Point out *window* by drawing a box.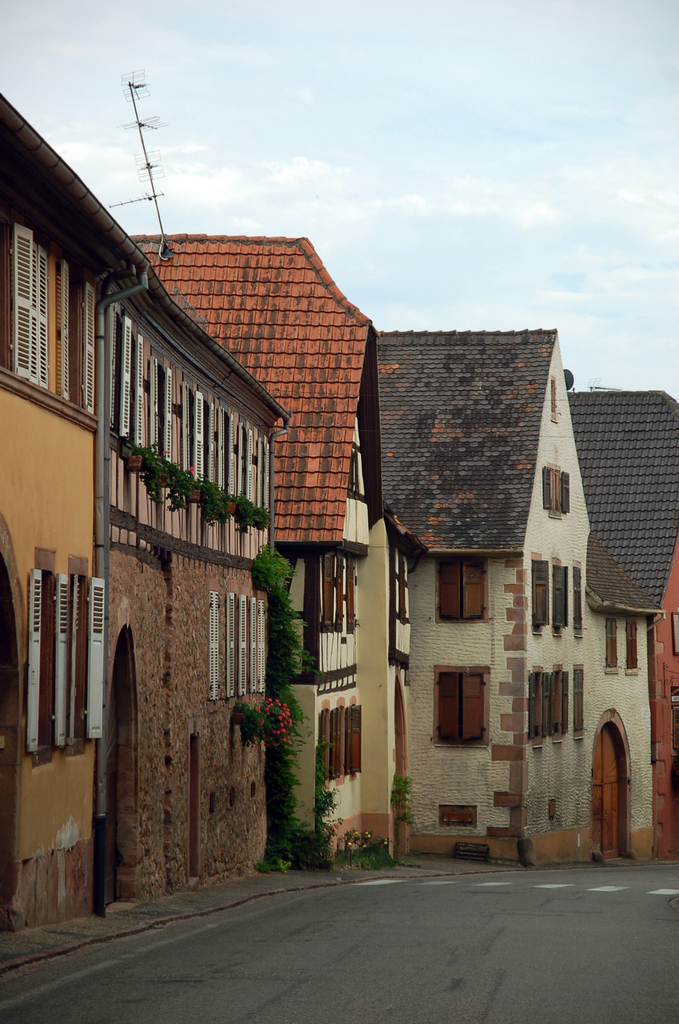
{"x1": 206, "y1": 586, "x2": 267, "y2": 698}.
